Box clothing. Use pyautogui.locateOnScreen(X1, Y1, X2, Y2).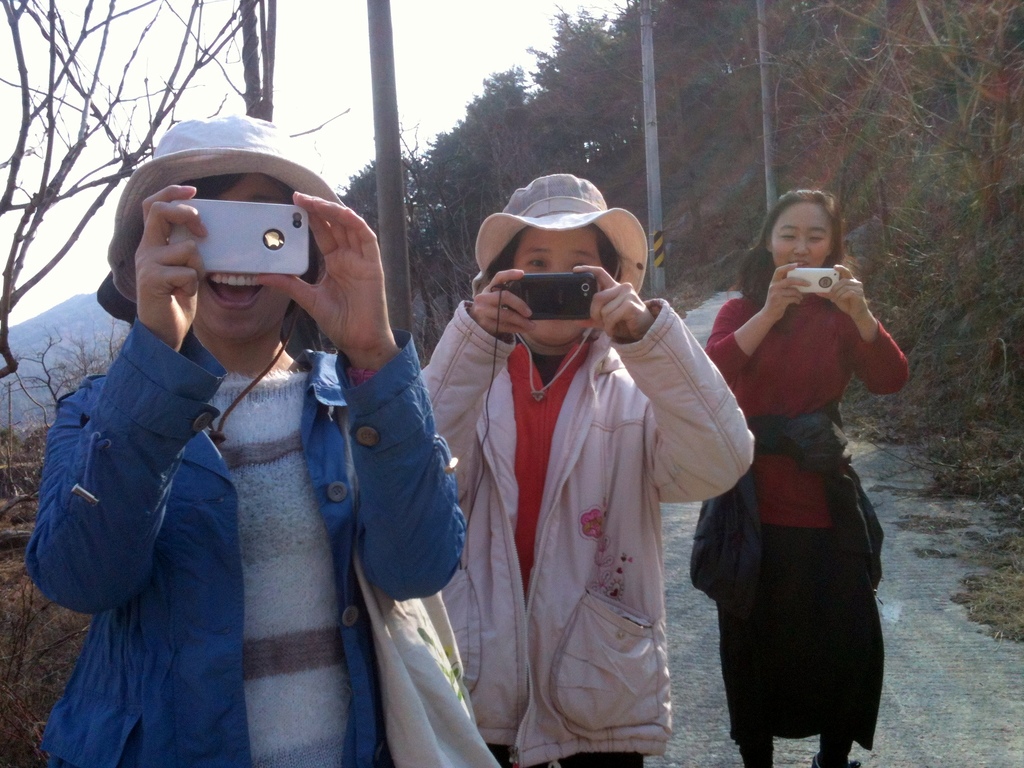
pyautogui.locateOnScreen(22, 318, 501, 767).
